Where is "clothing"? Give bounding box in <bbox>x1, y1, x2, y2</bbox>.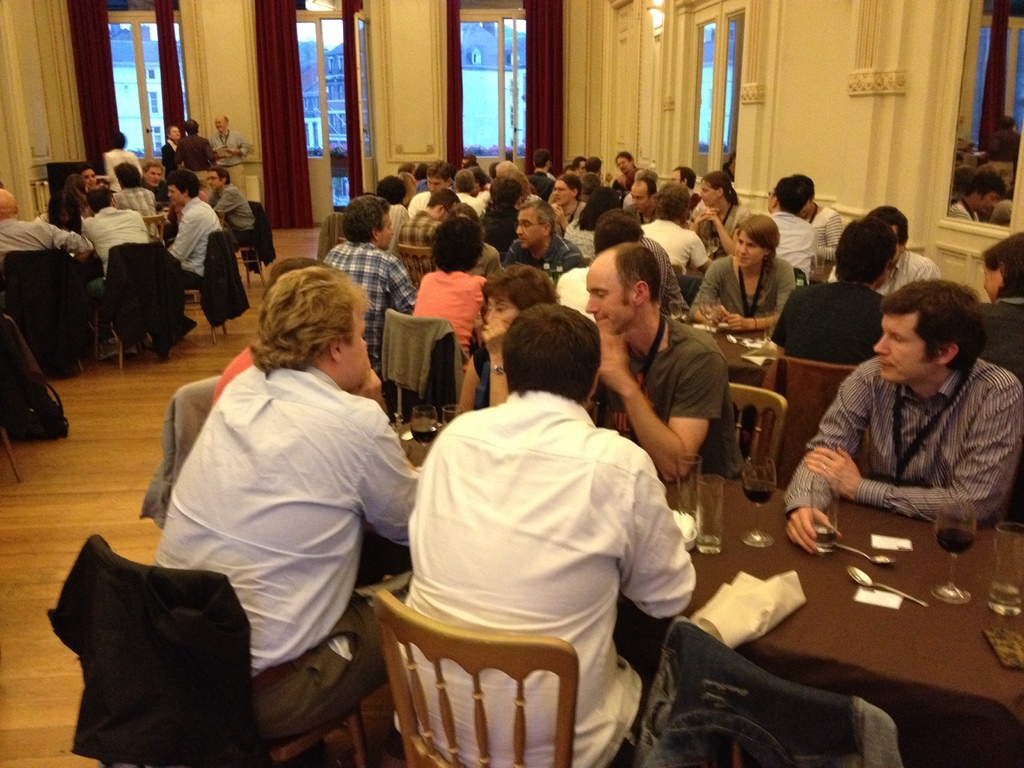
<bbox>198, 228, 252, 330</bbox>.
